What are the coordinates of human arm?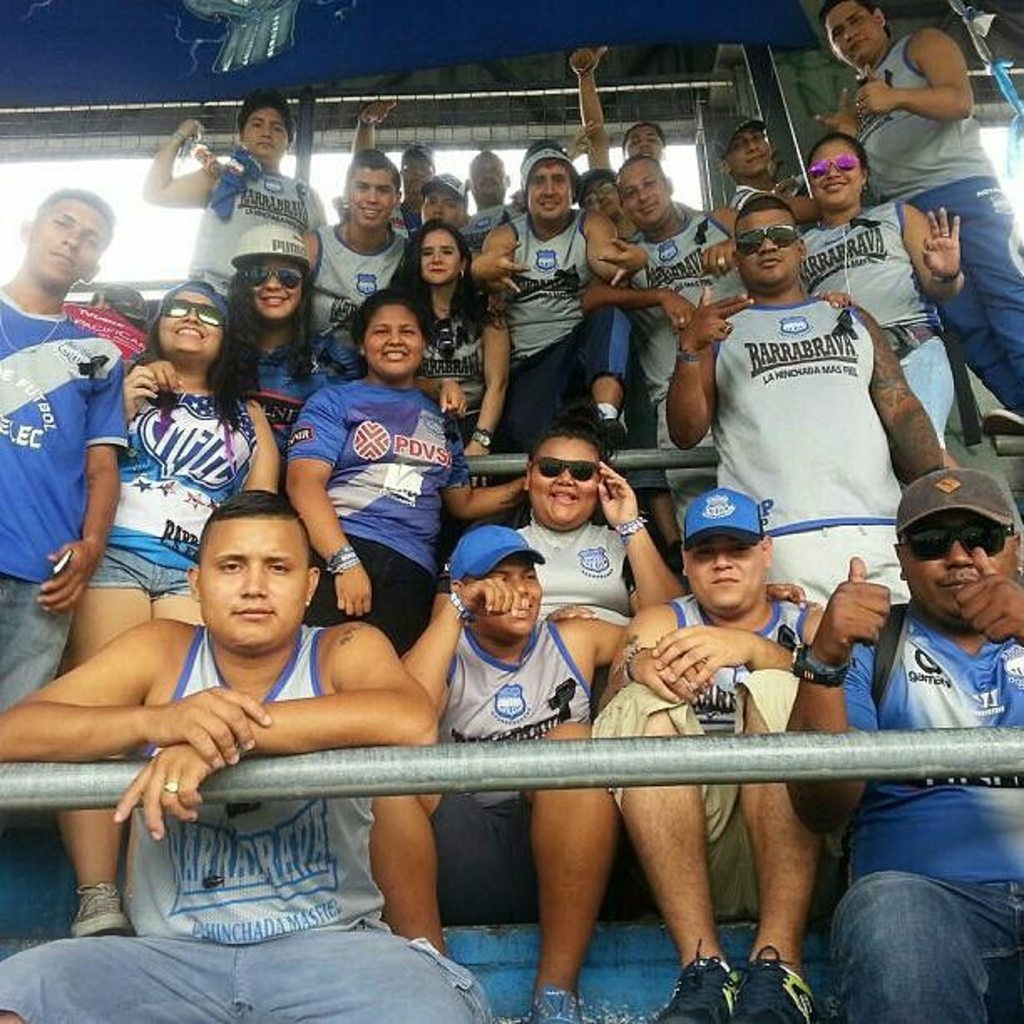
pyautogui.locateOnScreen(239, 387, 278, 494).
